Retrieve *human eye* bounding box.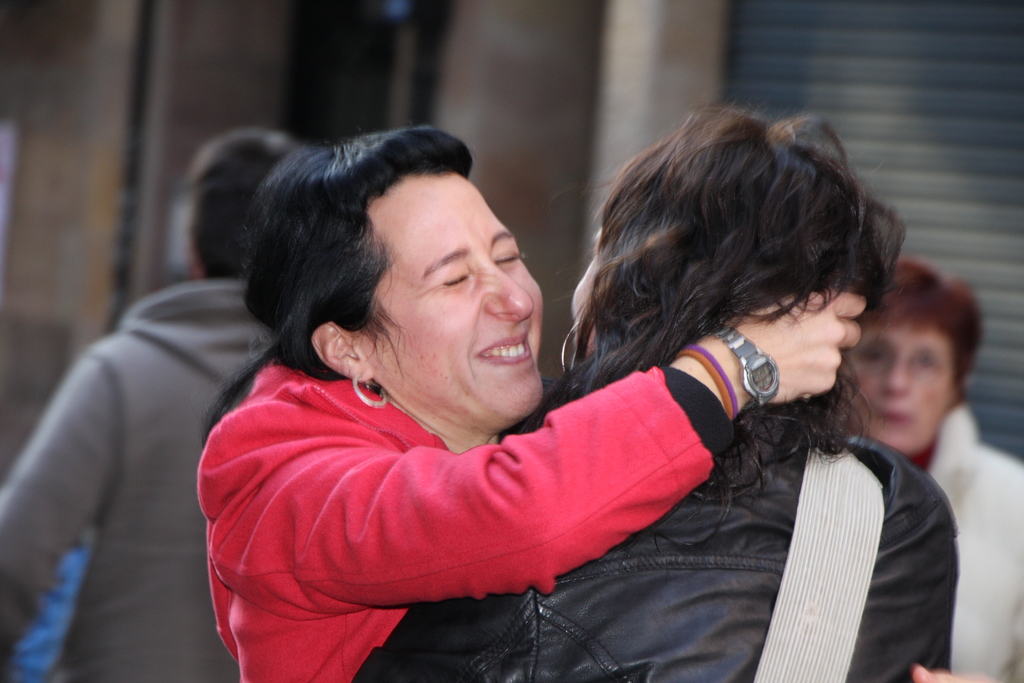
Bounding box: locate(439, 259, 476, 288).
